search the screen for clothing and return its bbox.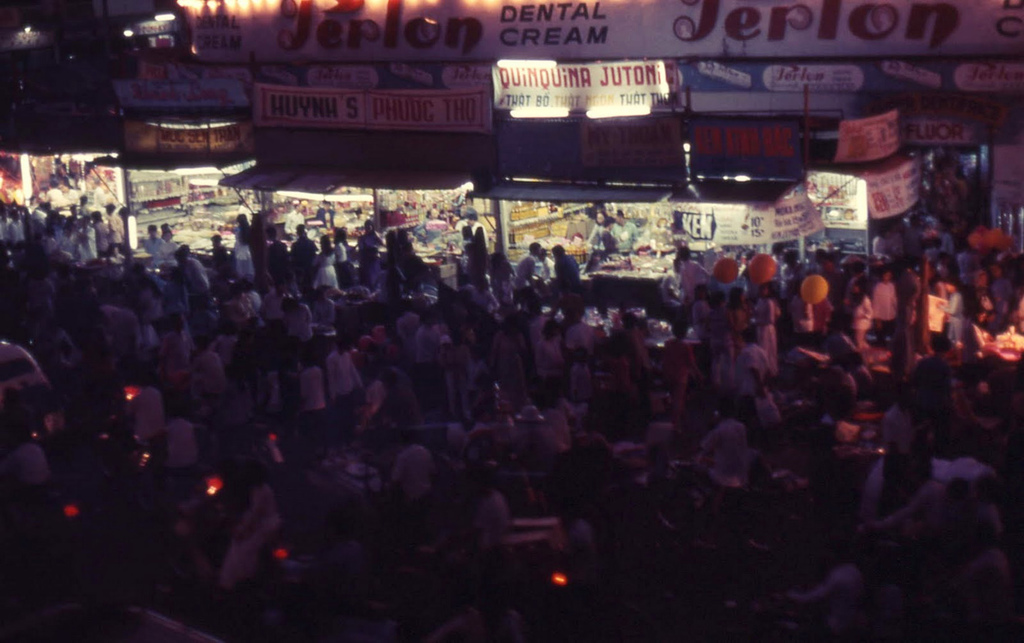
Found: locate(159, 331, 199, 373).
